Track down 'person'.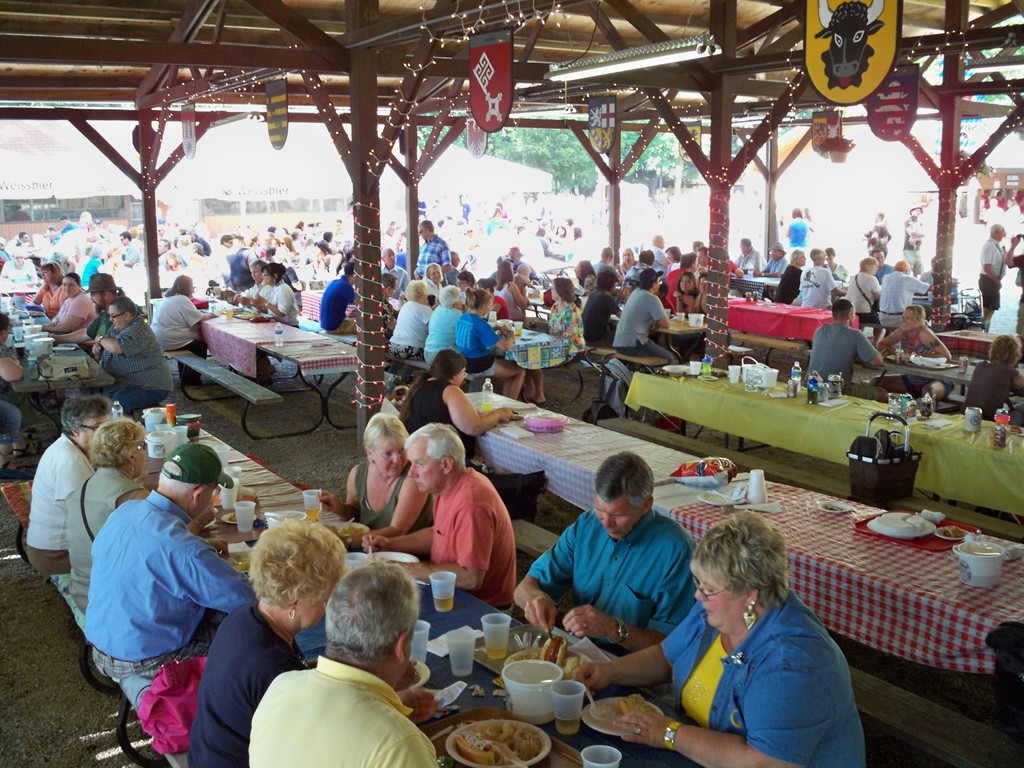
Tracked to (x1=803, y1=297, x2=882, y2=393).
